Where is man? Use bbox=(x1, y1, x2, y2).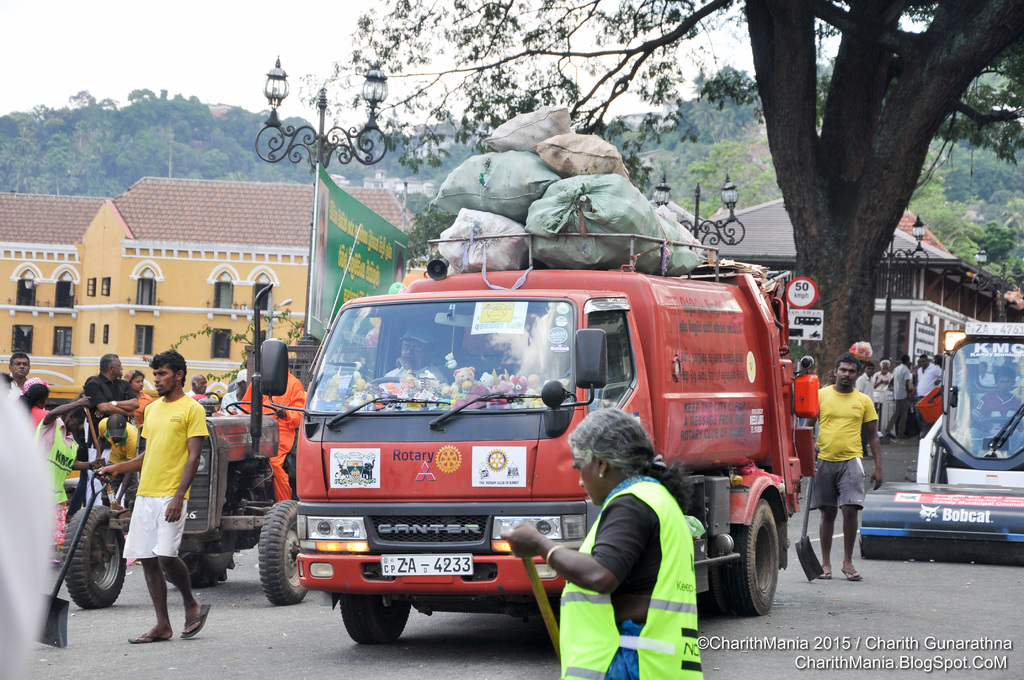
bbox=(800, 352, 884, 581).
